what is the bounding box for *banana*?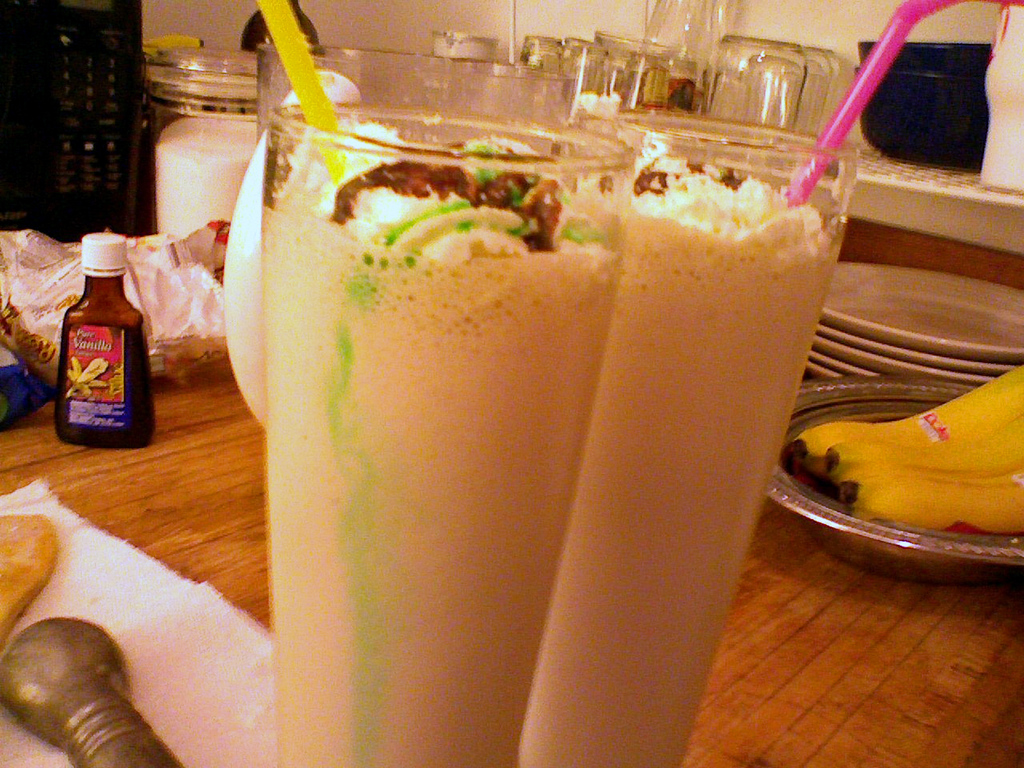
800/366/1023/563.
